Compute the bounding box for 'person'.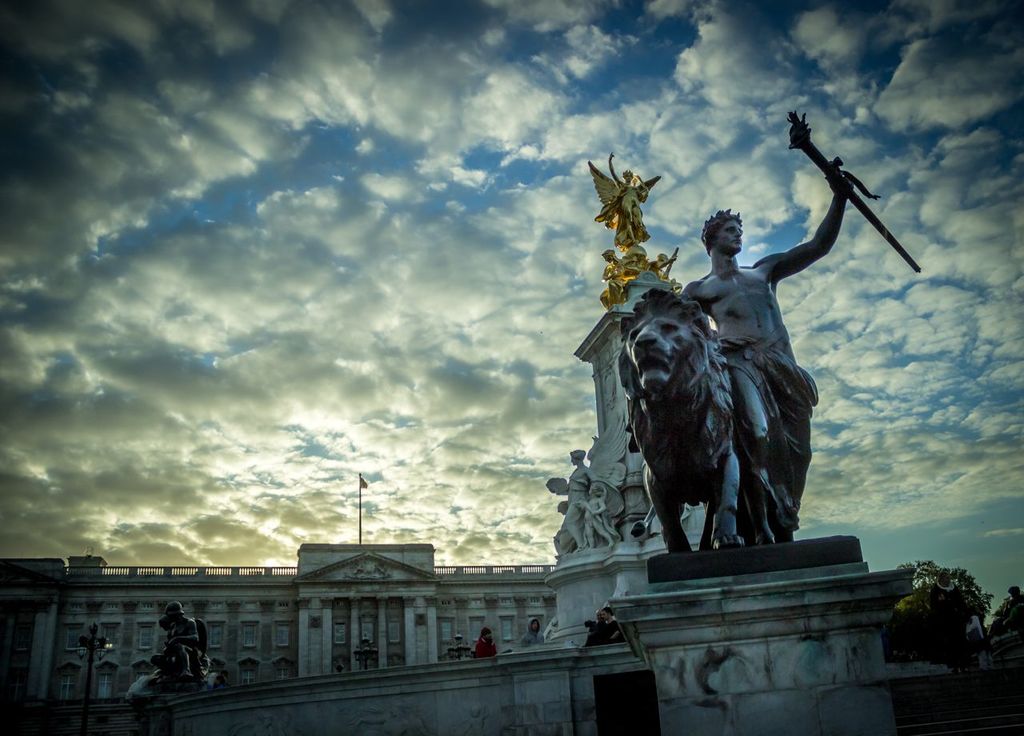
[x1=923, y1=553, x2=974, y2=630].
